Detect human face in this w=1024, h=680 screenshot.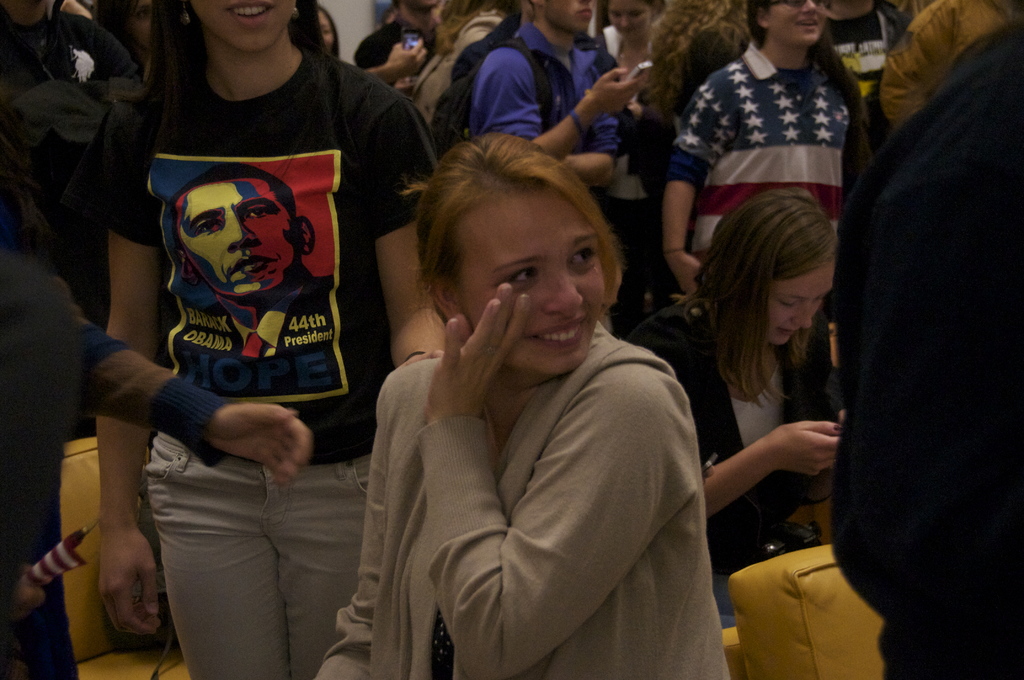
Detection: bbox=[184, 0, 295, 49].
